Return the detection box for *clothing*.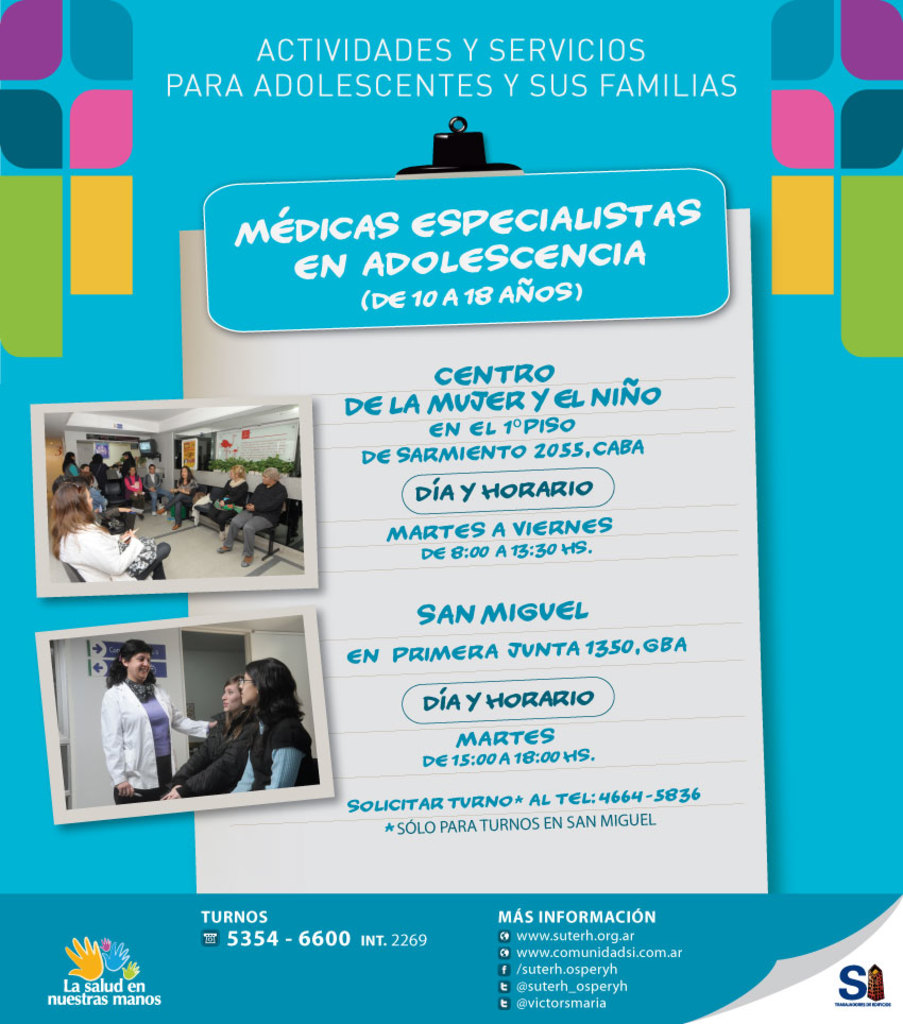
(54, 515, 173, 581).
